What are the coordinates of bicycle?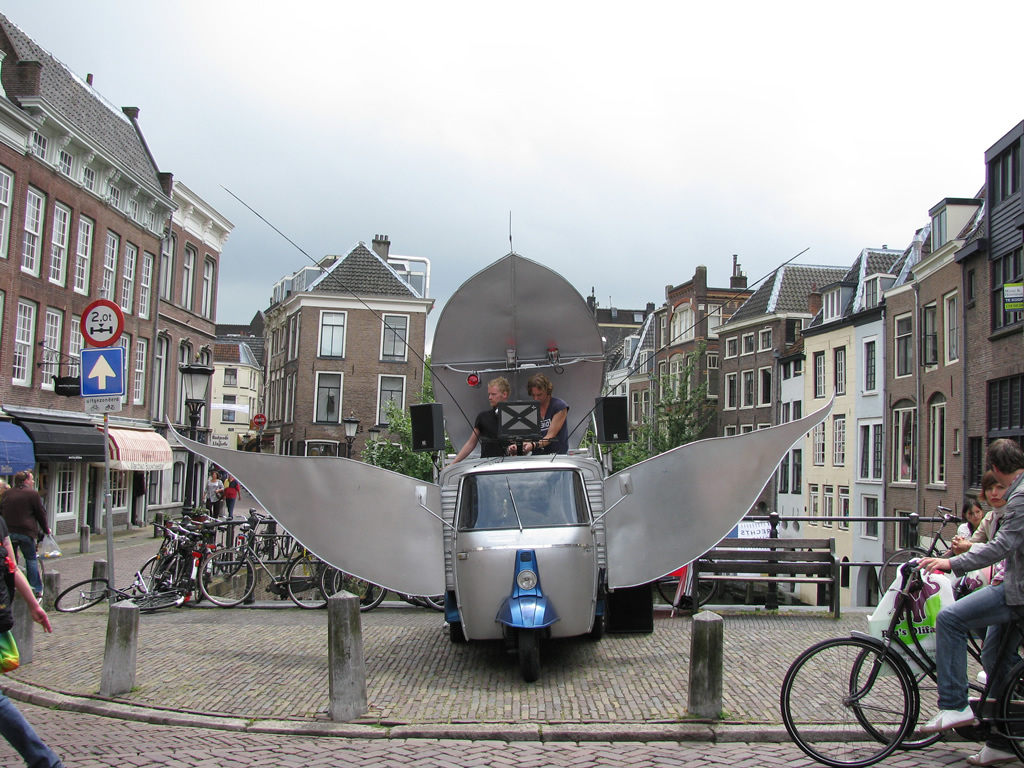
[x1=877, y1=507, x2=967, y2=597].
